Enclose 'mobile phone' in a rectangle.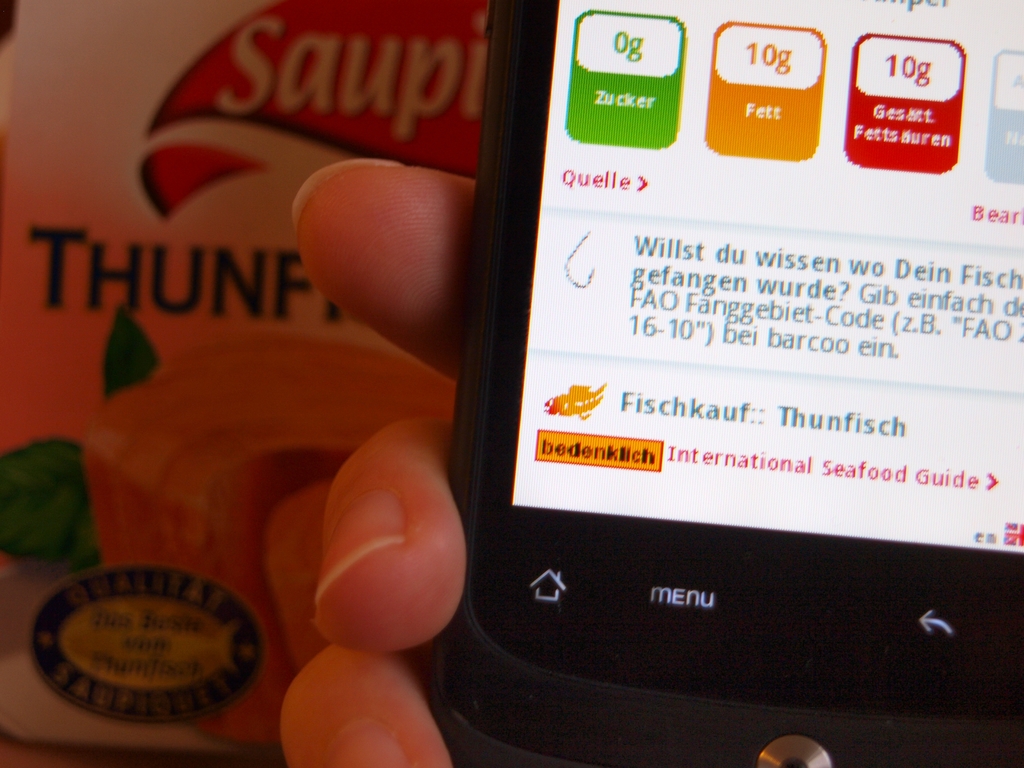
x1=424, y1=0, x2=1023, y2=767.
